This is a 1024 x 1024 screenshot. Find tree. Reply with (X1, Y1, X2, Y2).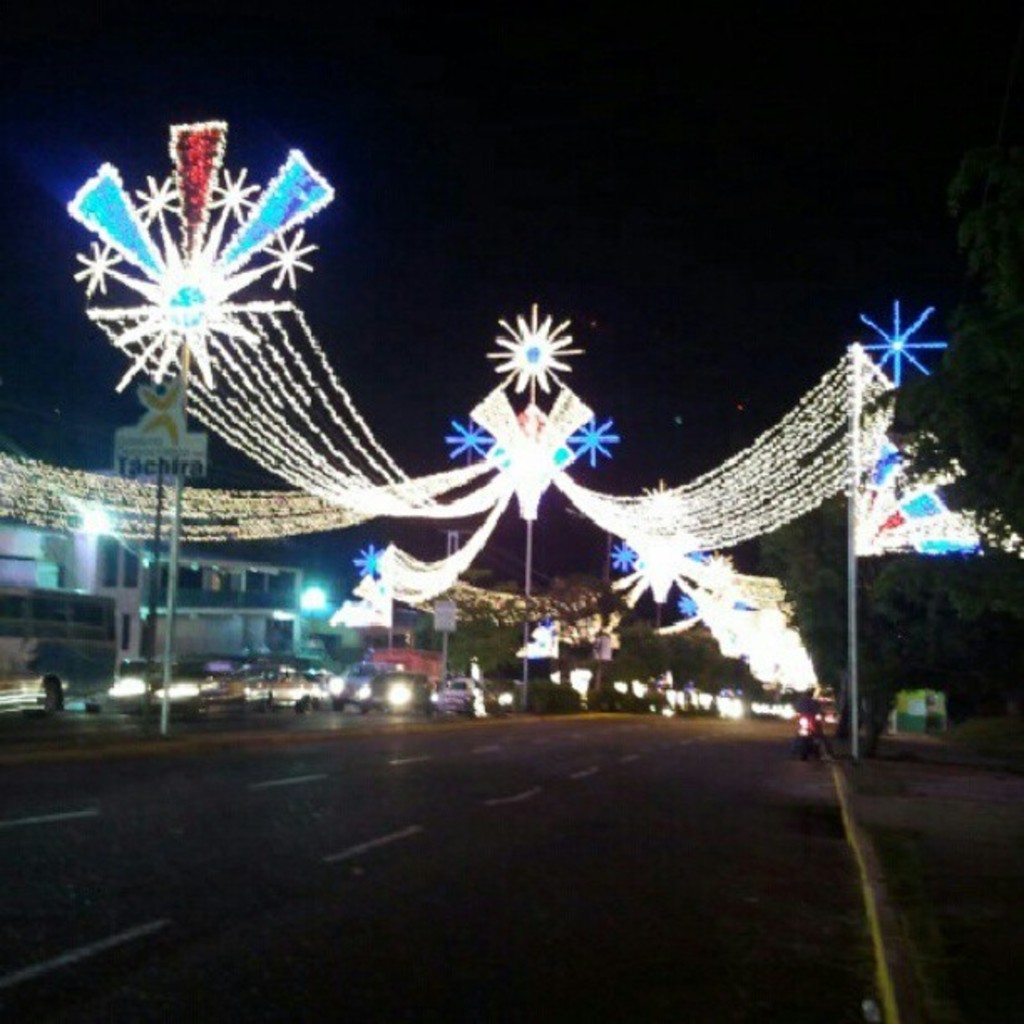
(748, 497, 847, 704).
